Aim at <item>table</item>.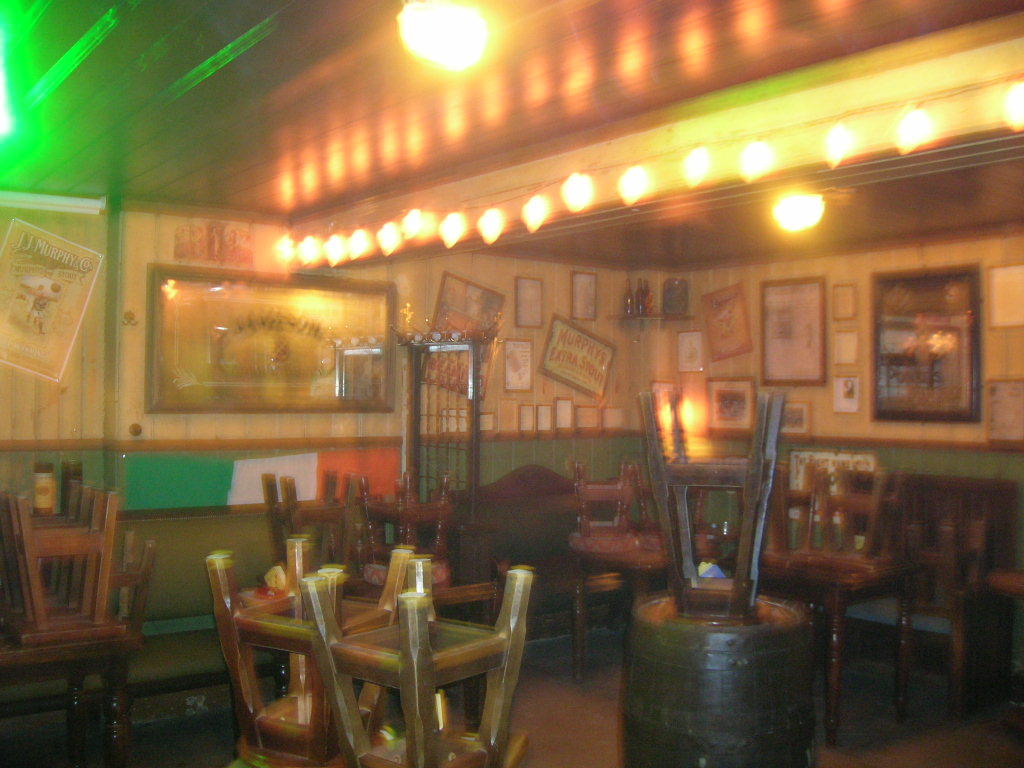
Aimed at pyautogui.locateOnScreen(0, 638, 146, 767).
